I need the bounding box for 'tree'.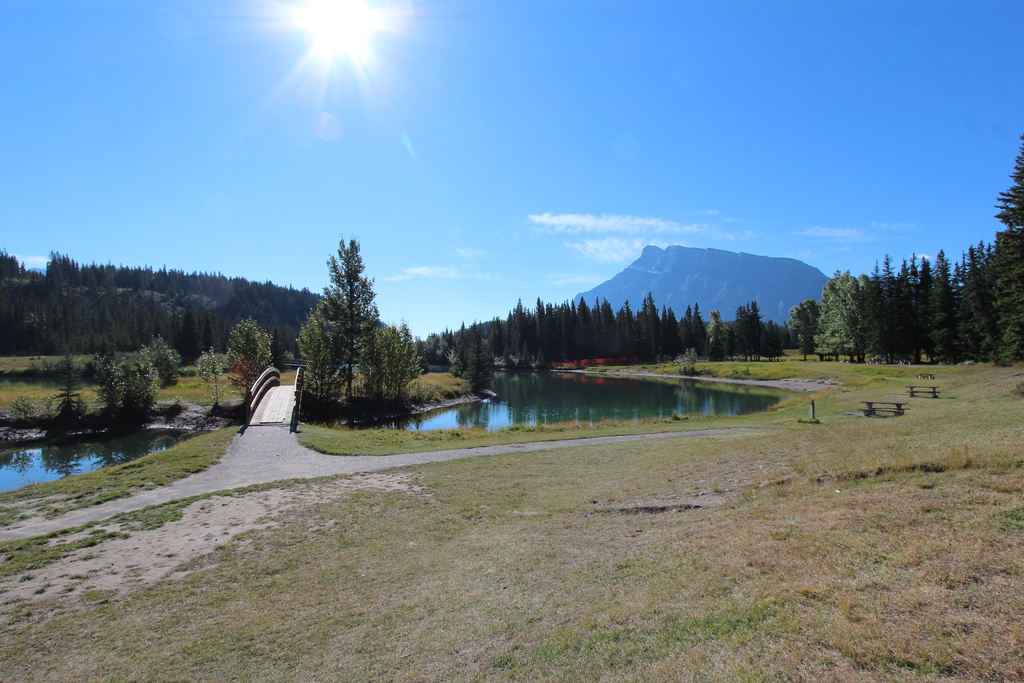
Here it is: select_region(701, 309, 728, 352).
